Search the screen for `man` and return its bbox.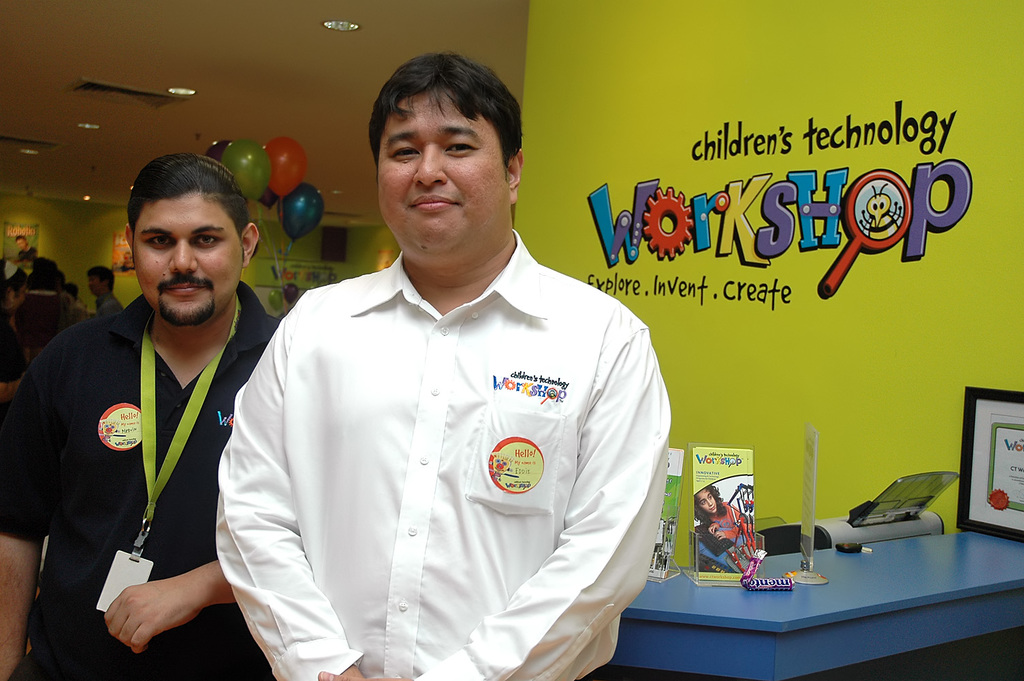
Found: 207, 69, 649, 671.
